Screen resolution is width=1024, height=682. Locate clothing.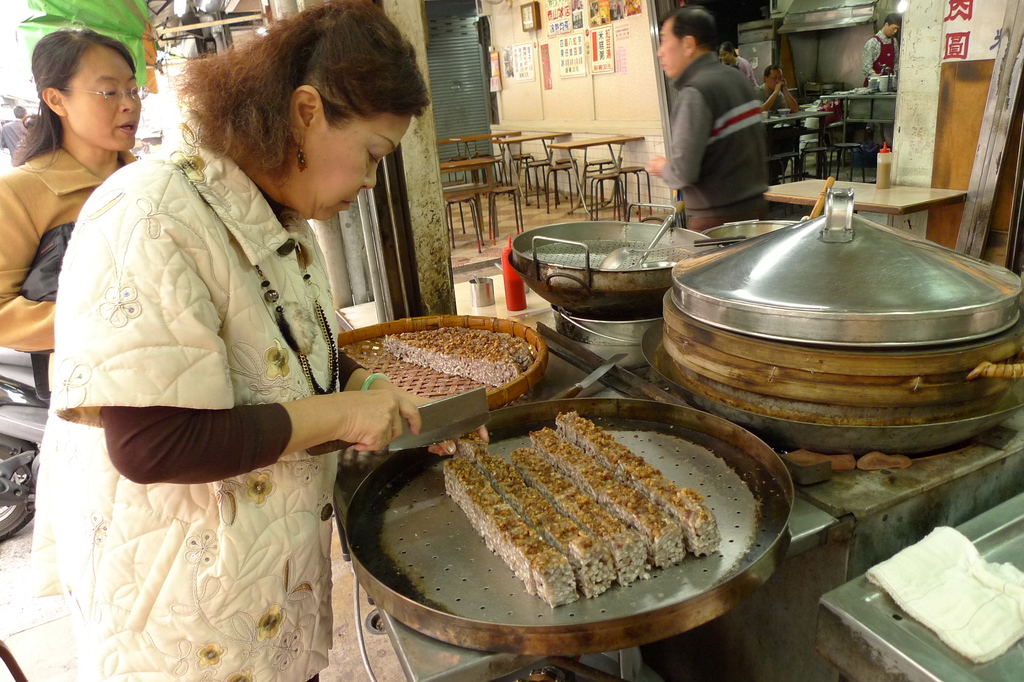
left=0, top=111, right=27, bottom=165.
